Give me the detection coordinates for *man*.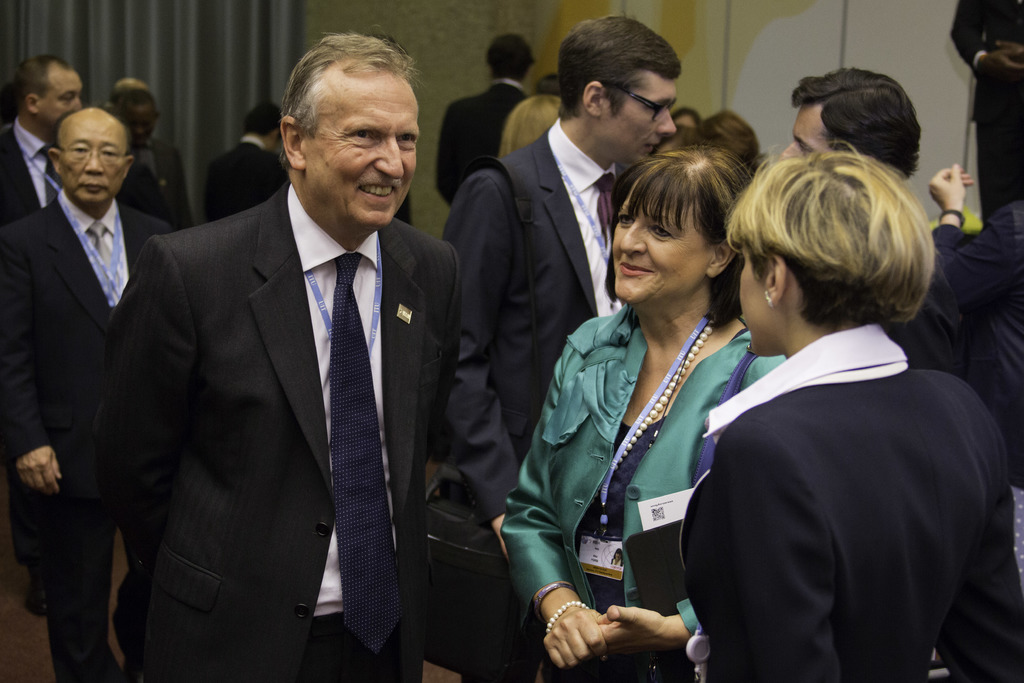
99/36/479/679.
